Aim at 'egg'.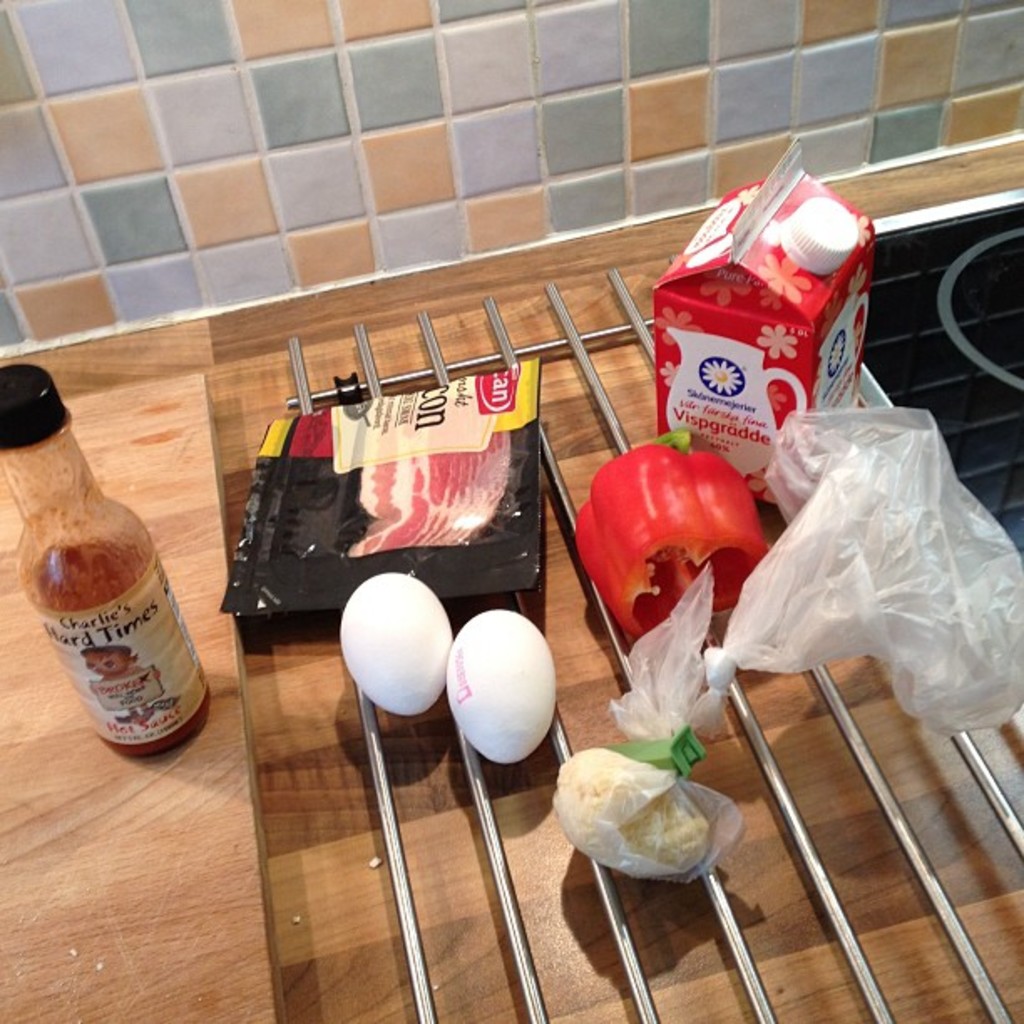
Aimed at {"left": 440, "top": 607, "right": 561, "bottom": 766}.
